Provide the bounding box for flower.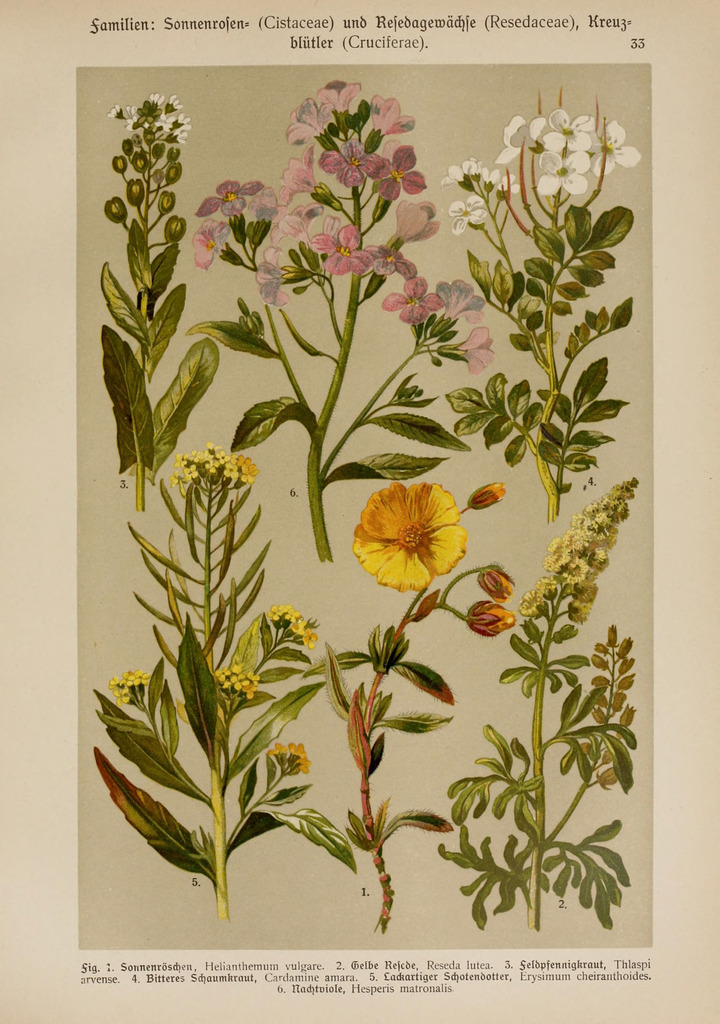
255, 248, 290, 307.
